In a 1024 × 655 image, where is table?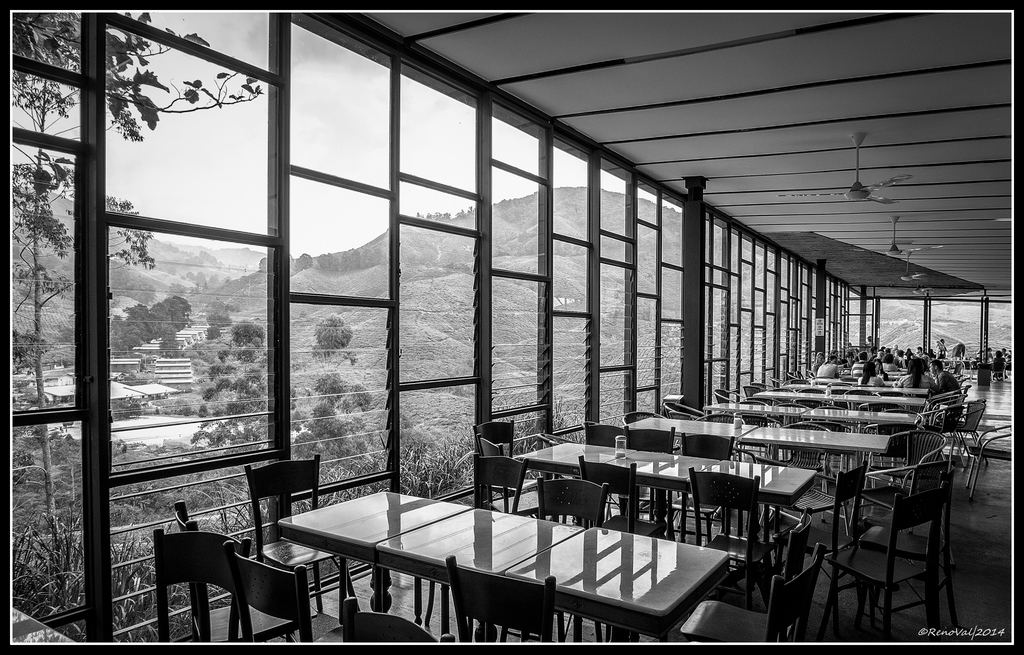
[621,414,888,537].
